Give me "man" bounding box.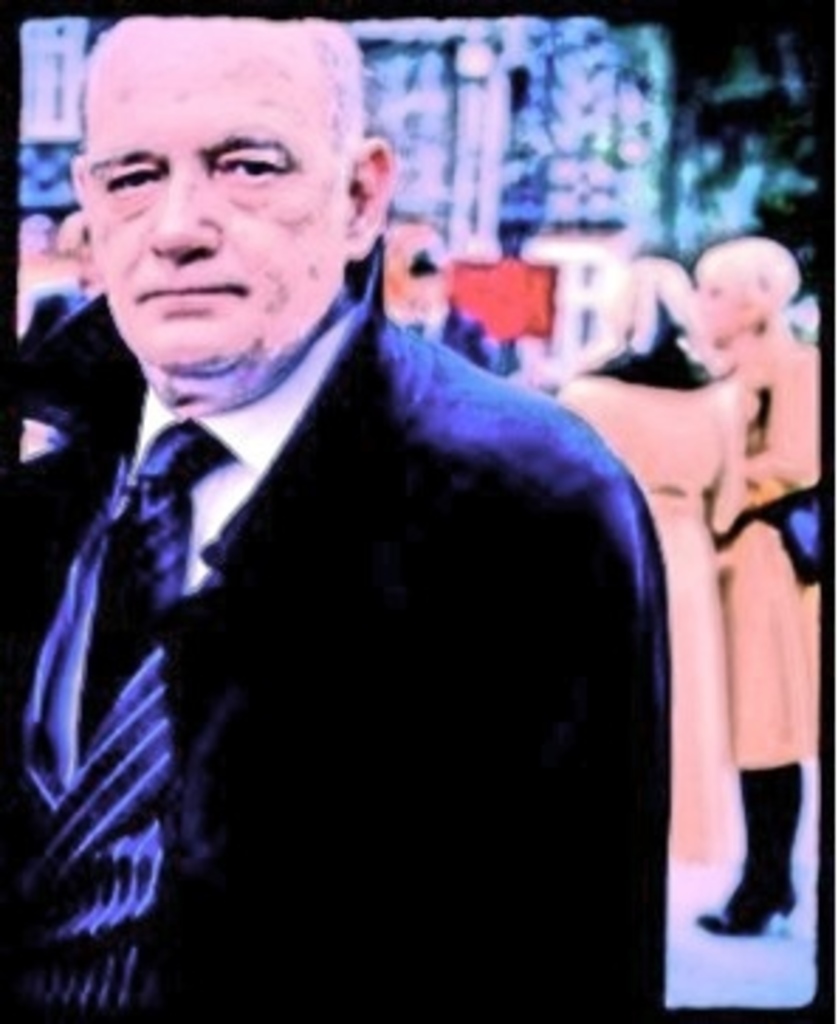
<region>8, 39, 728, 982</region>.
